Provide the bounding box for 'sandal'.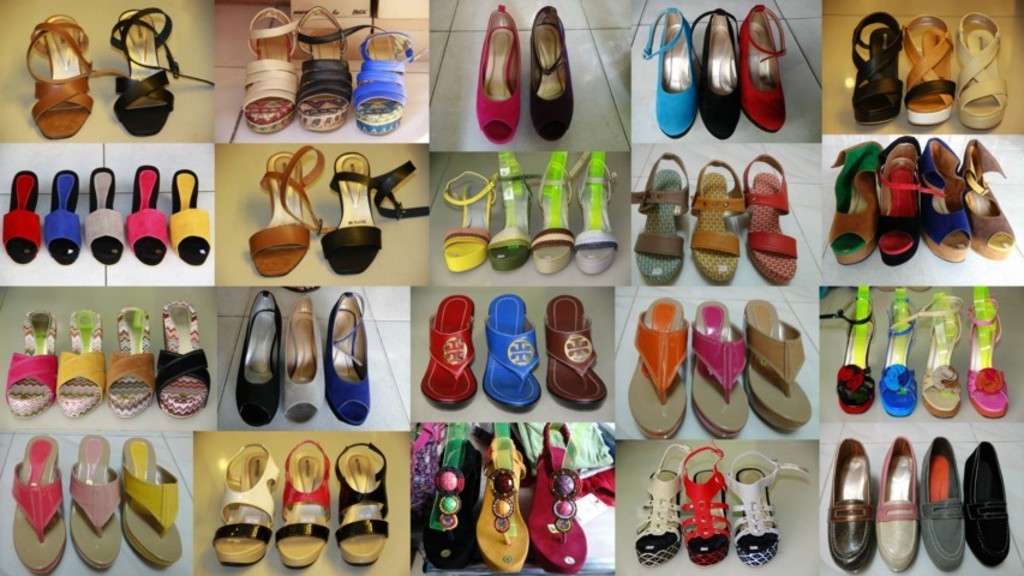
{"x1": 640, "y1": 1, "x2": 700, "y2": 136}.
